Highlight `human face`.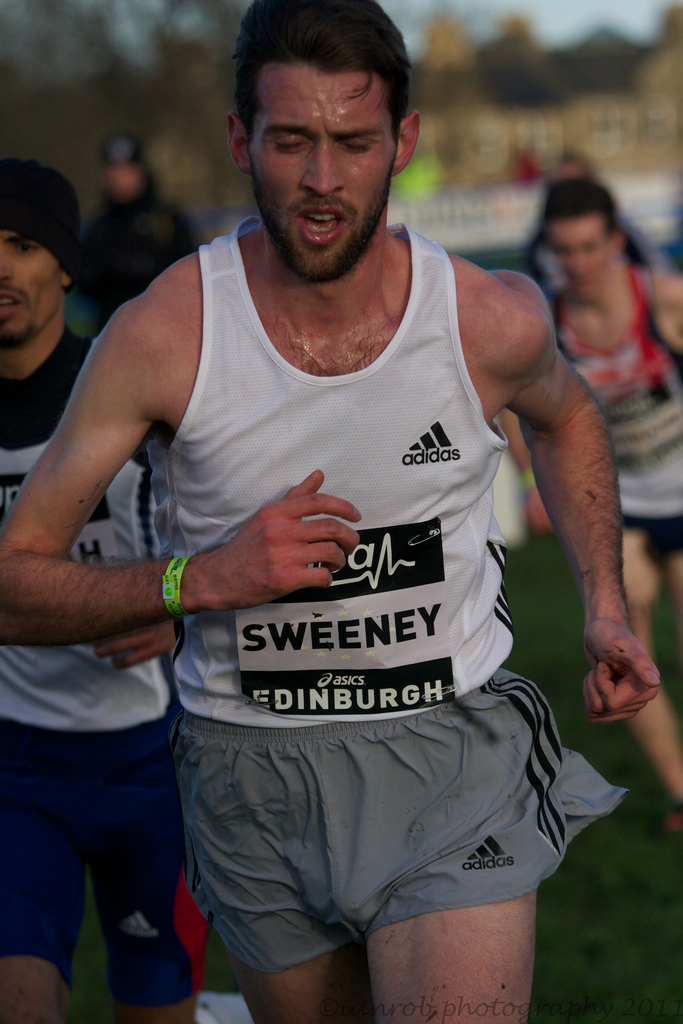
Highlighted region: box(251, 50, 396, 266).
